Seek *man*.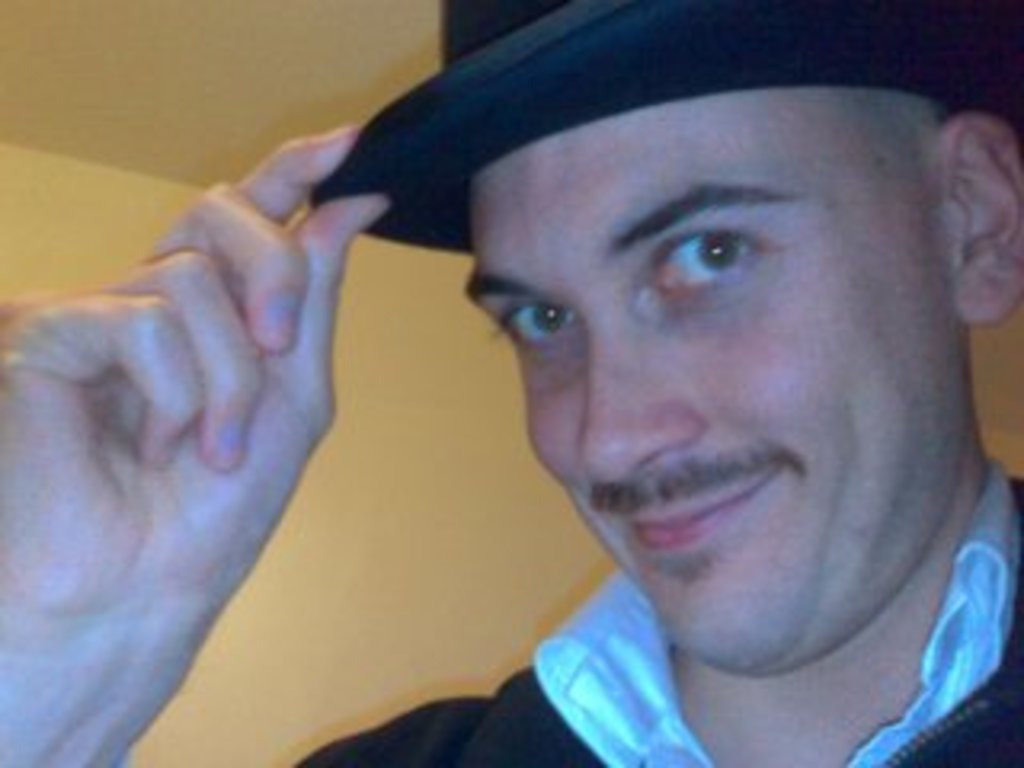
l=179, t=16, r=1023, b=767.
